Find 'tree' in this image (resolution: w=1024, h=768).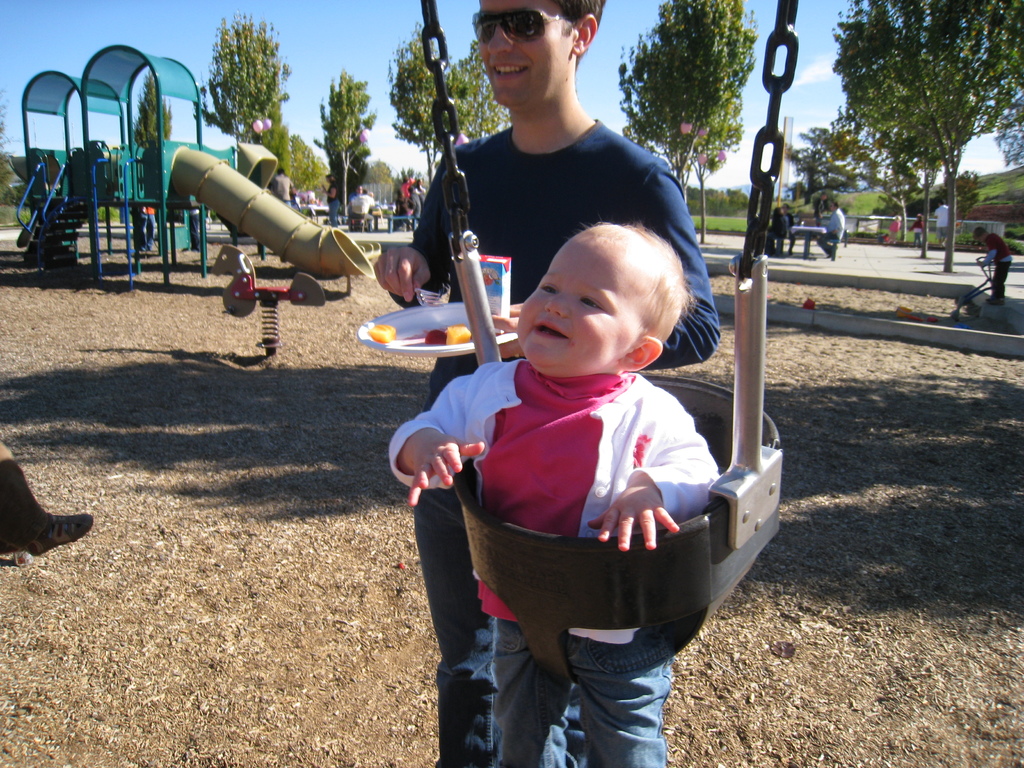
<bbox>327, 140, 365, 205</bbox>.
